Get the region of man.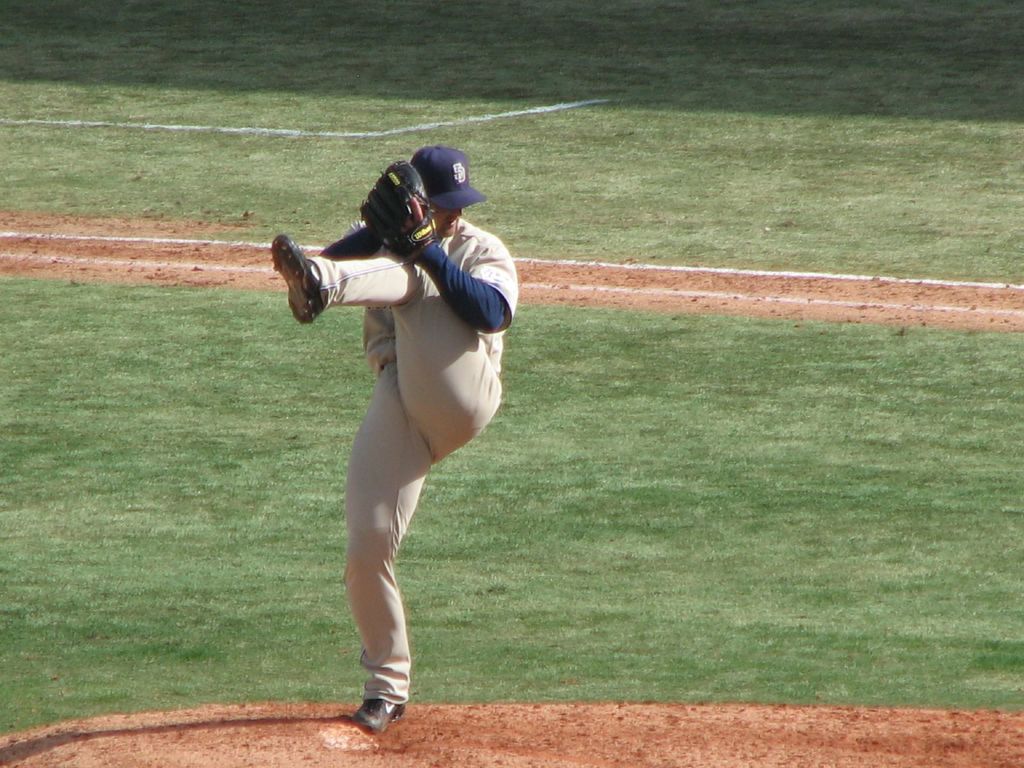
BBox(262, 76, 544, 742).
